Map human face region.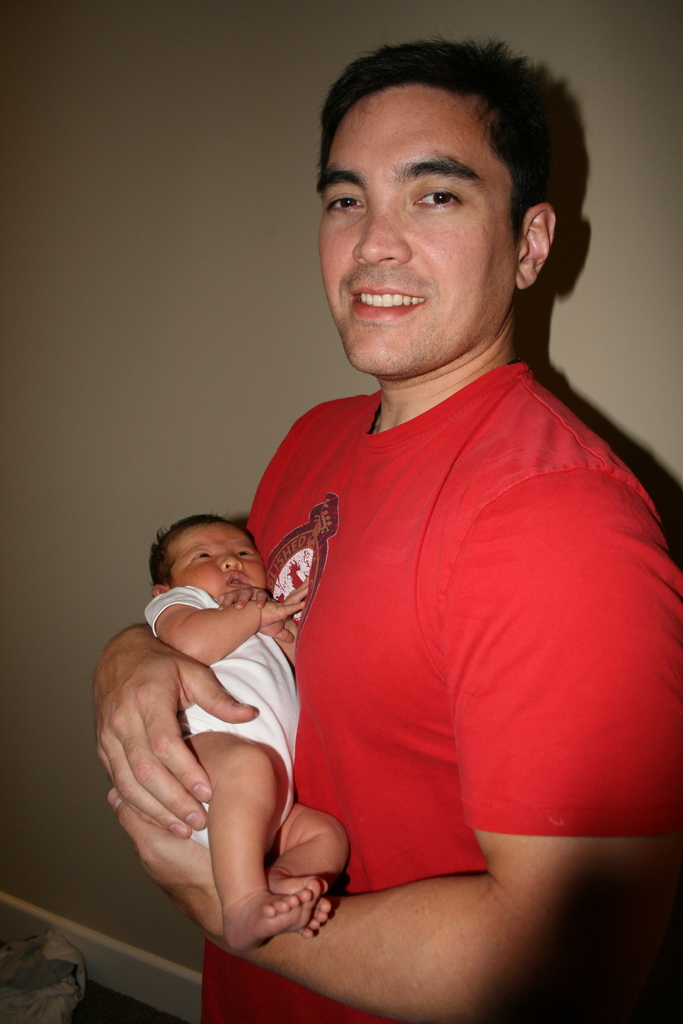
Mapped to bbox=[174, 514, 267, 600].
